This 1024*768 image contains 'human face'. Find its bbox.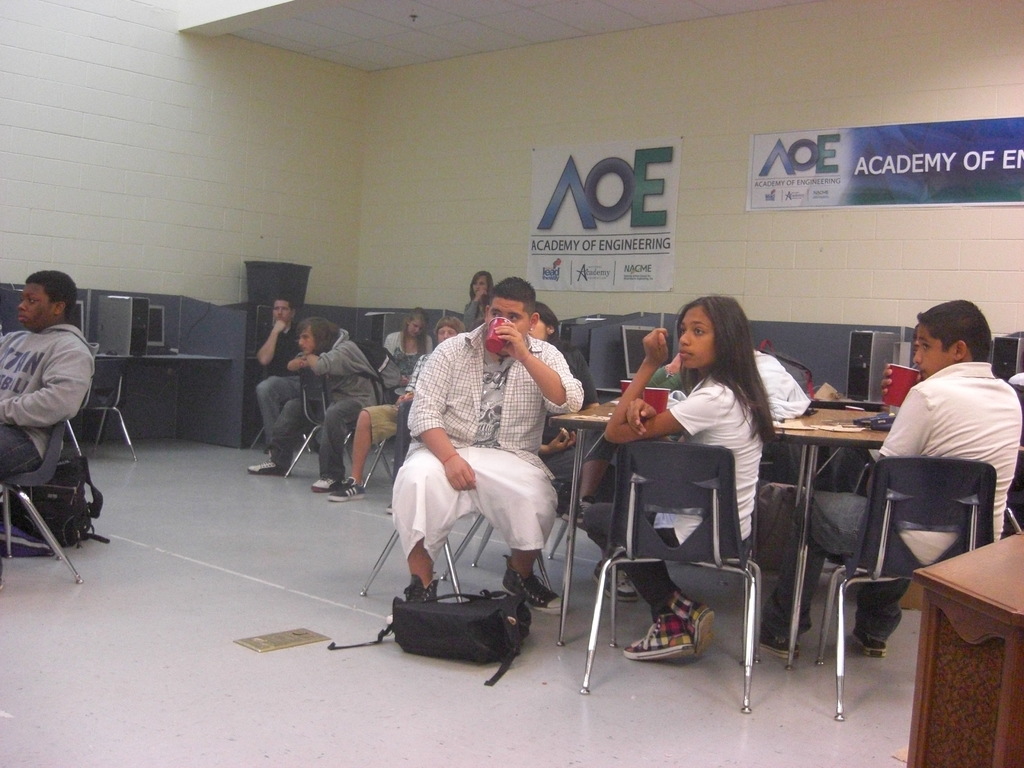
(410, 321, 417, 333).
